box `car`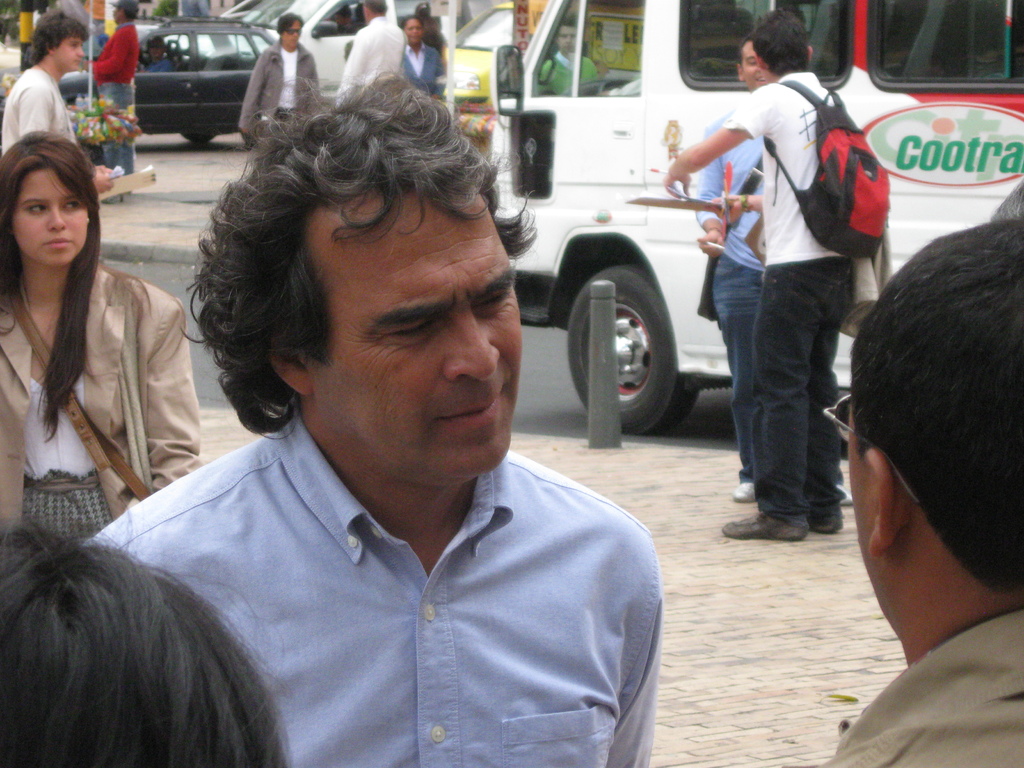
select_region(181, 0, 293, 58)
